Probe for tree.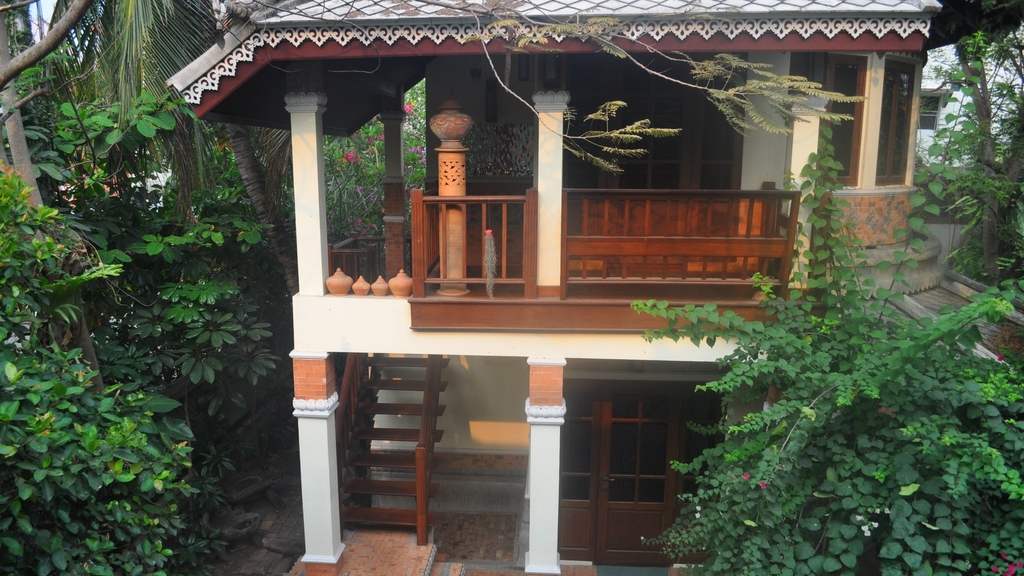
Probe result: <box>303,98,502,292</box>.
